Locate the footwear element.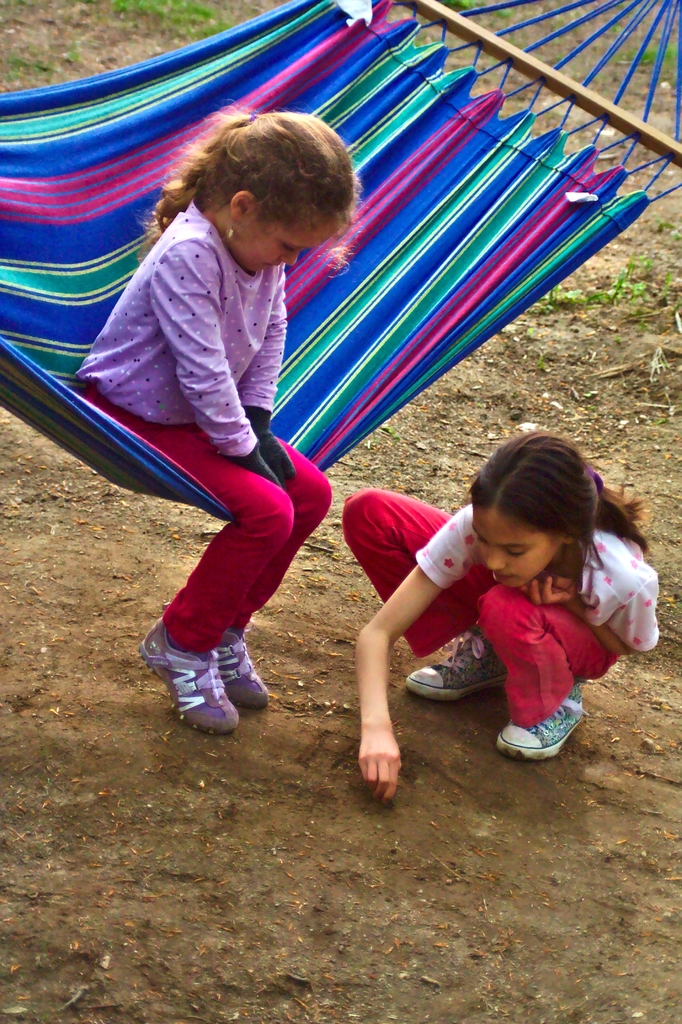
Element bbox: 138, 618, 243, 735.
